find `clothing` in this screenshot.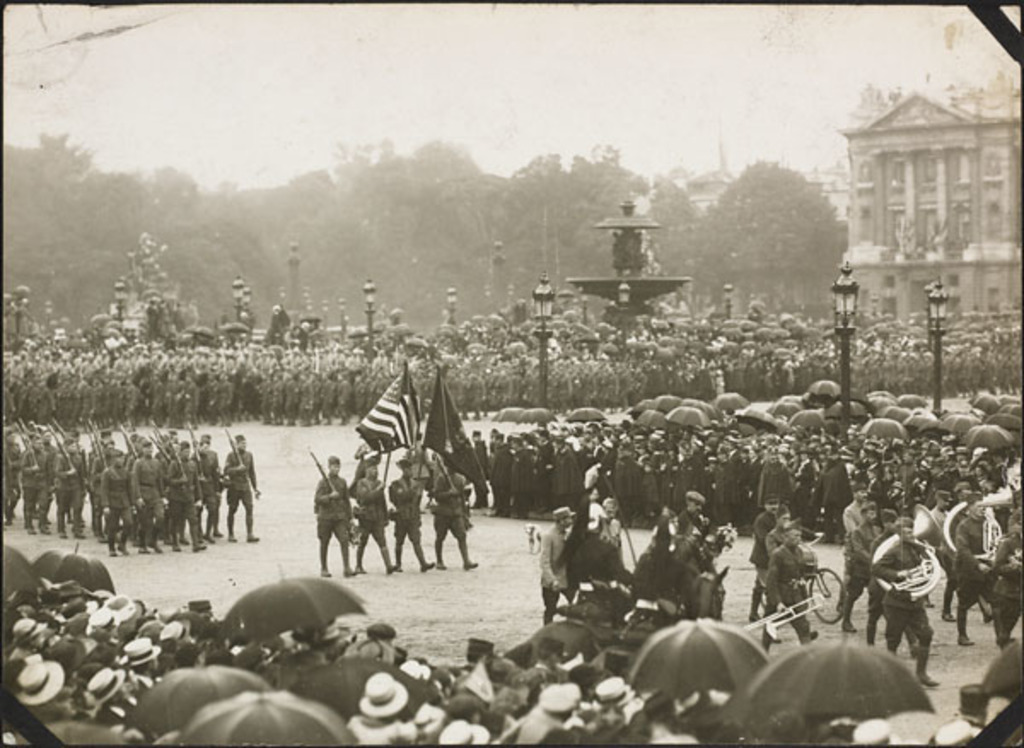
The bounding box for `clothing` is (x1=951, y1=516, x2=998, y2=632).
